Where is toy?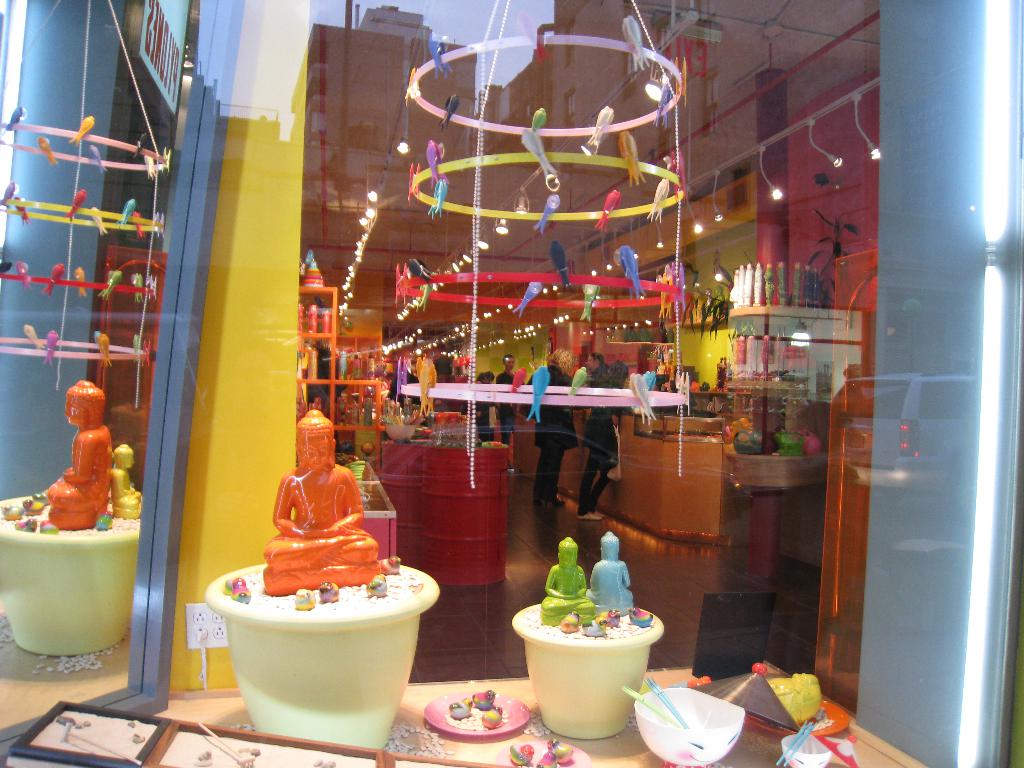
x1=91 y1=511 x2=115 y2=537.
